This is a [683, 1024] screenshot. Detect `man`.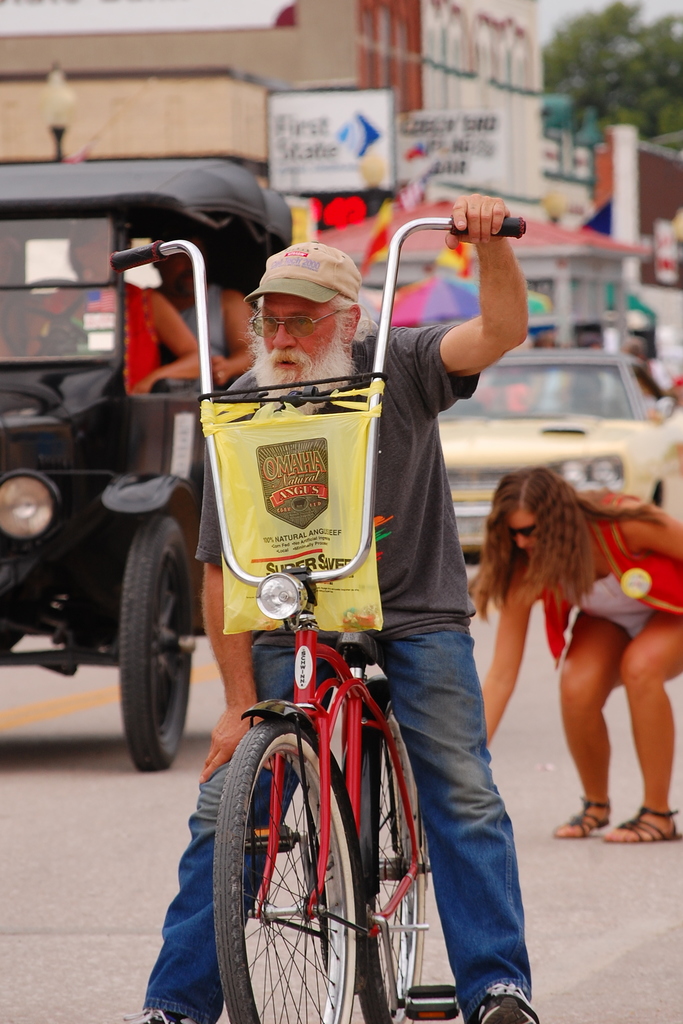
select_region(111, 189, 542, 1023).
